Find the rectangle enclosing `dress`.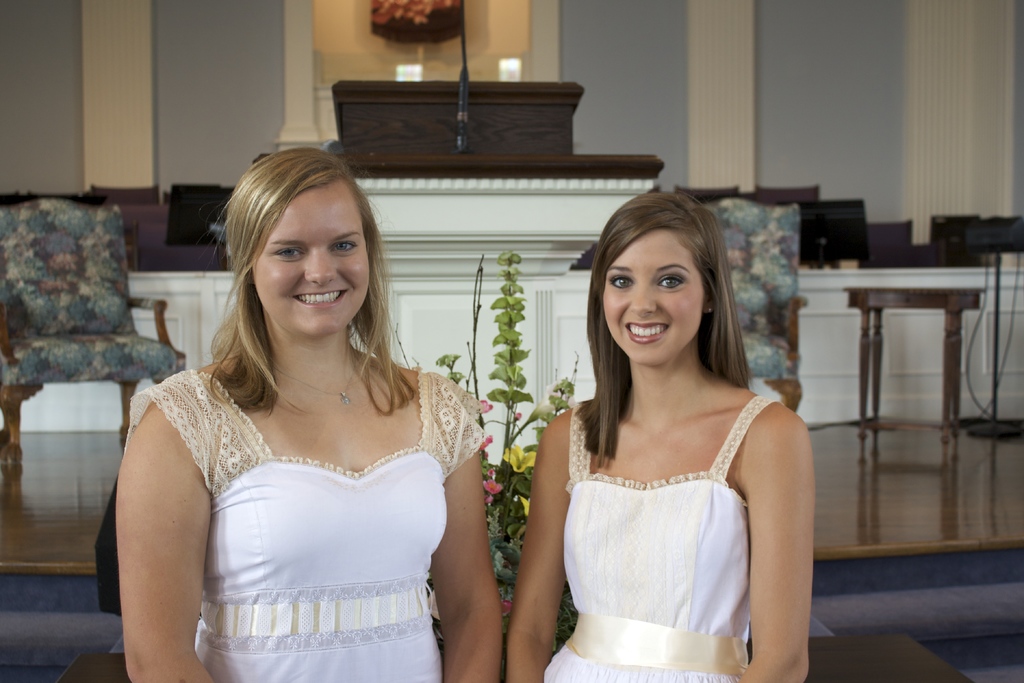
<region>138, 303, 492, 675</region>.
